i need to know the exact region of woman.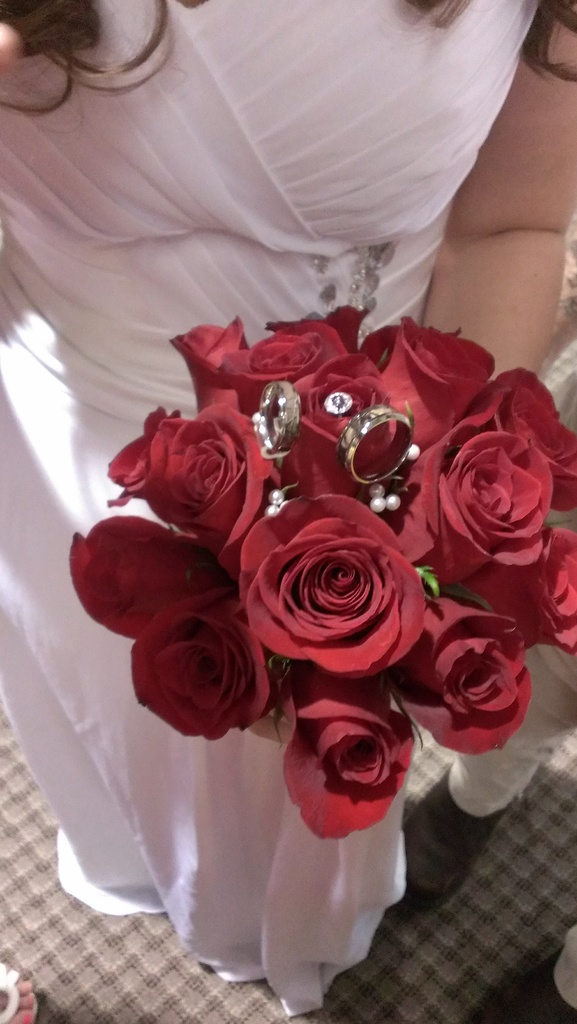
Region: <box>0,0,576,1008</box>.
